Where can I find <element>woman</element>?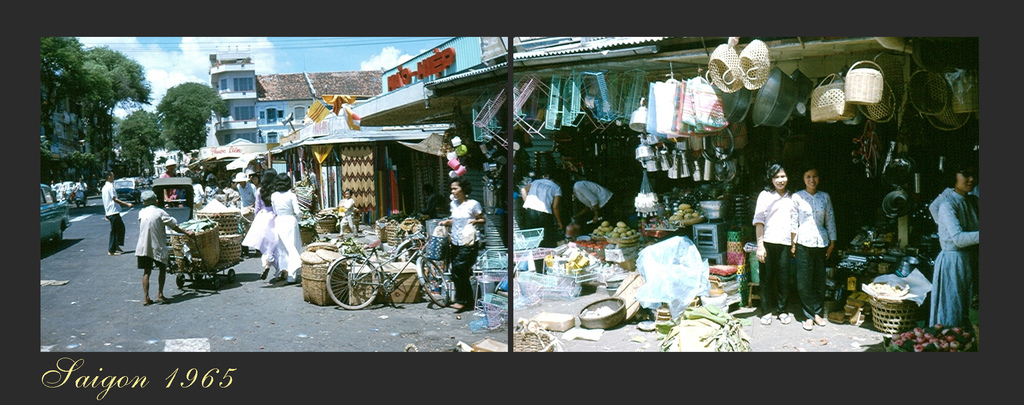
You can find it at (left=561, top=176, right=618, bottom=231).
